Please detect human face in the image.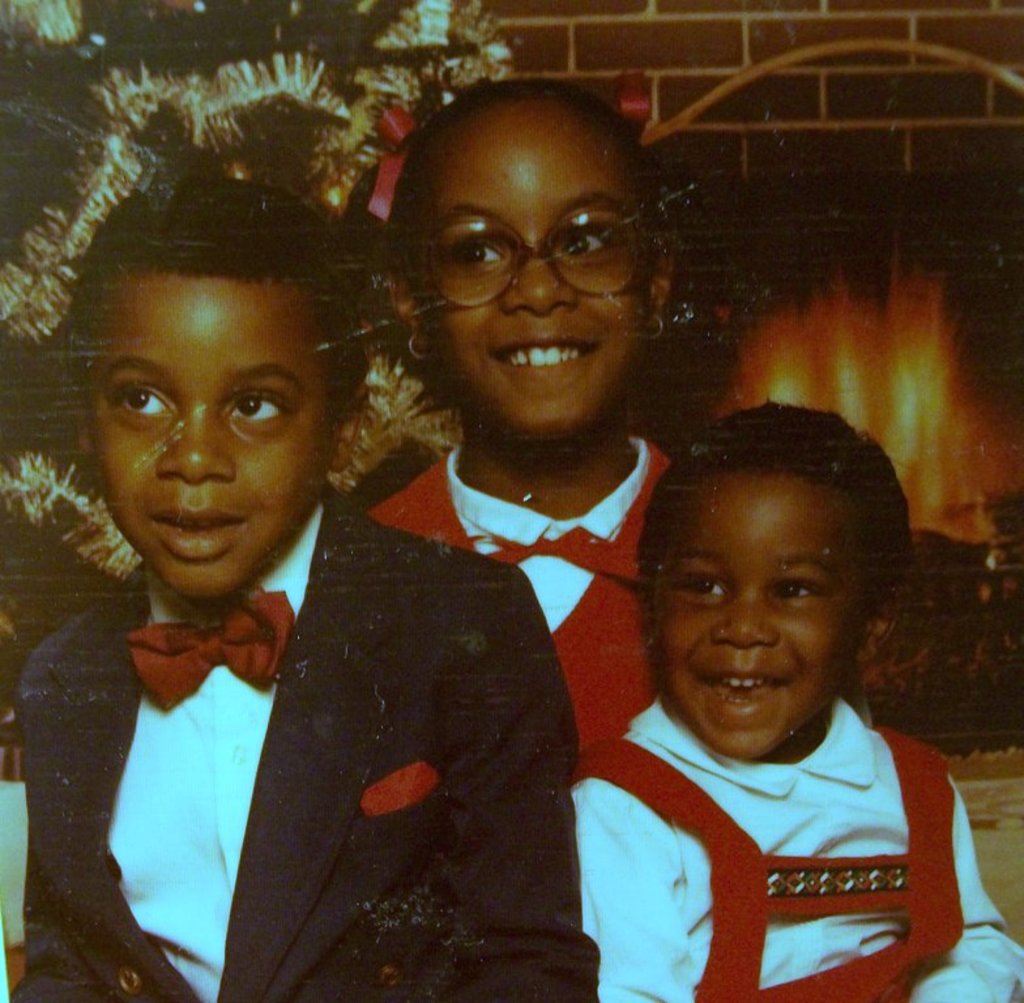
(413,112,656,453).
